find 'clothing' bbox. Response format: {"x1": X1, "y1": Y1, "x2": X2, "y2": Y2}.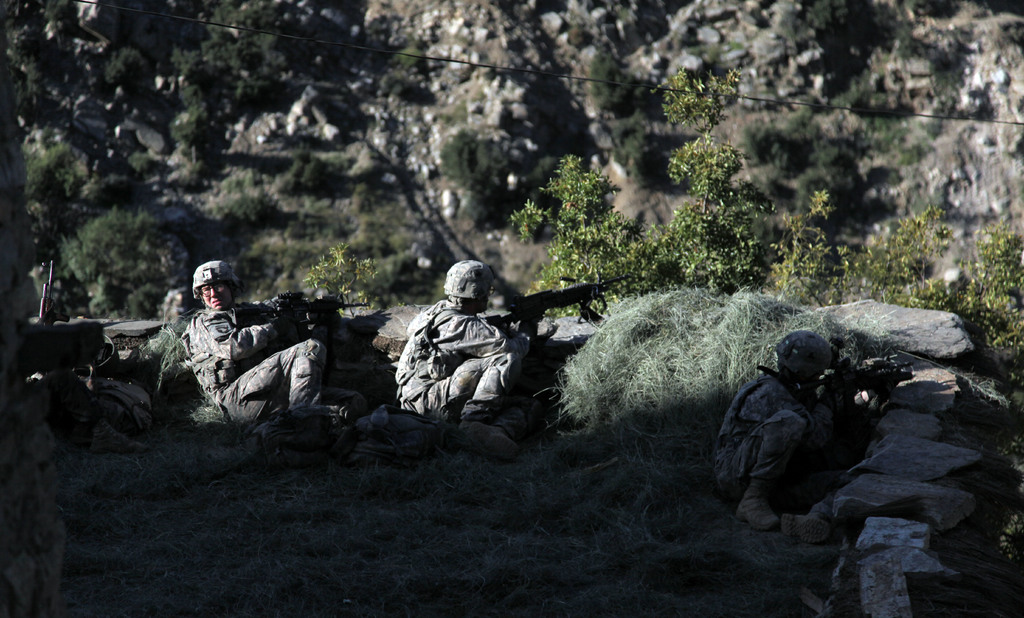
{"x1": 387, "y1": 262, "x2": 554, "y2": 447}.
